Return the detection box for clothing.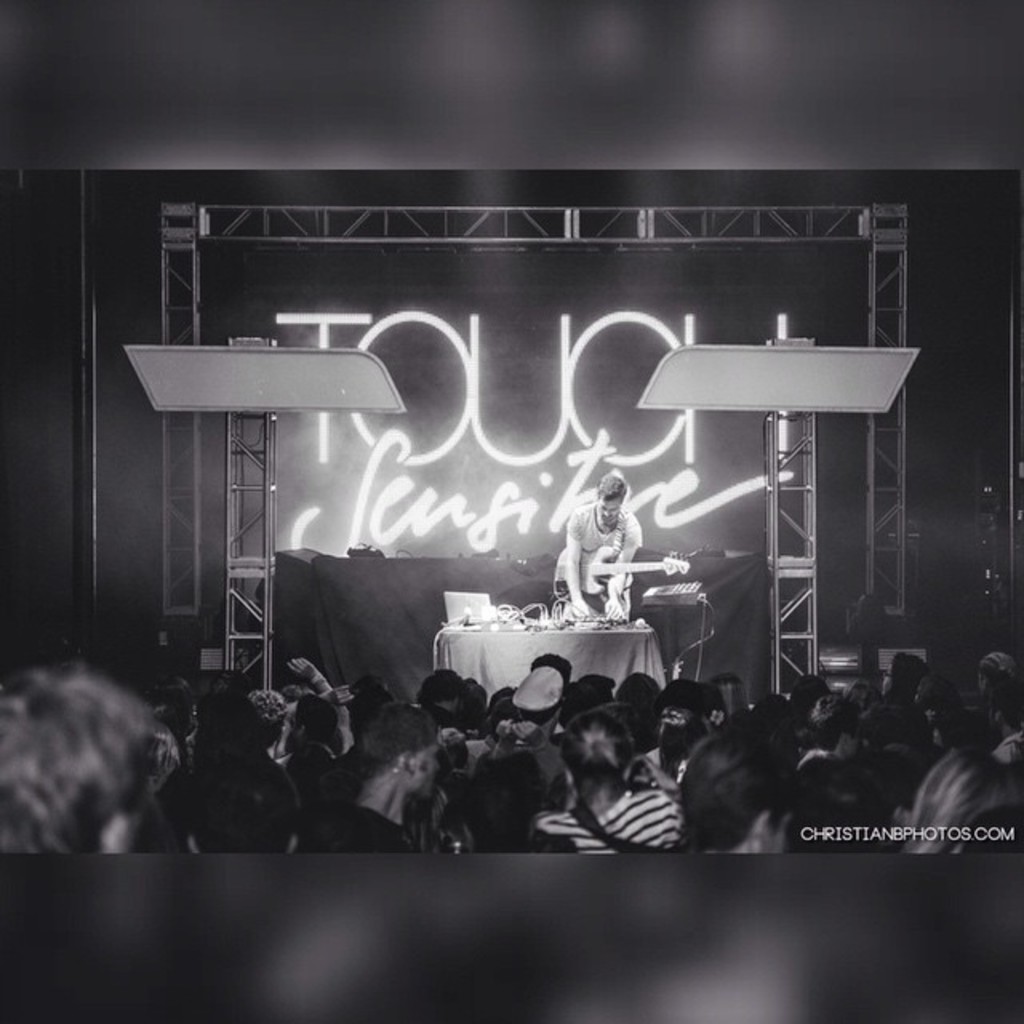
(left=987, top=730, right=1022, bottom=771).
